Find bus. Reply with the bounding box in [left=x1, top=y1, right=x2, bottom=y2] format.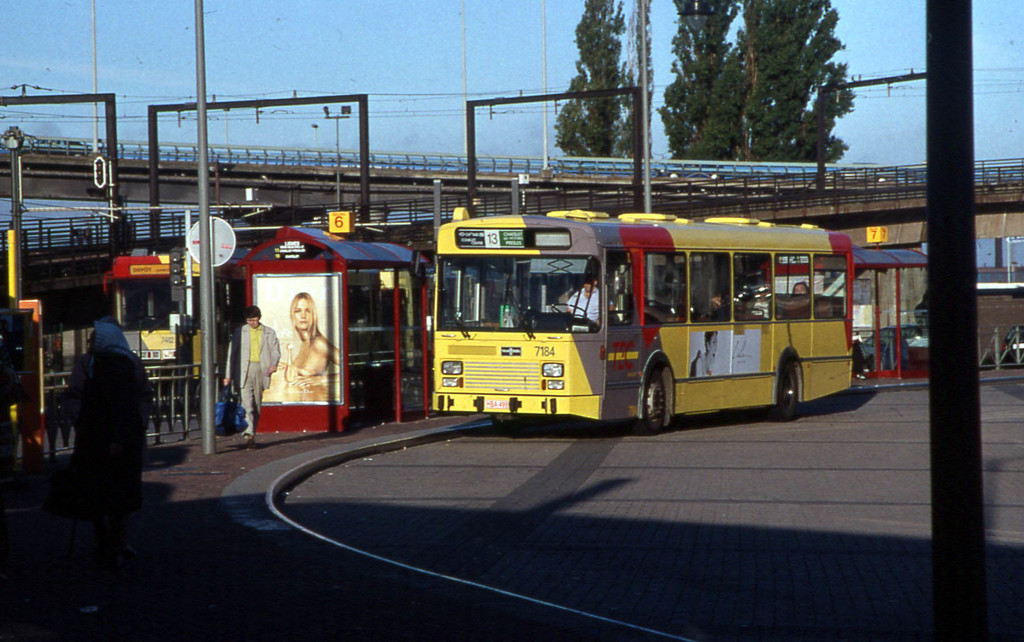
[left=431, top=205, right=855, bottom=436].
